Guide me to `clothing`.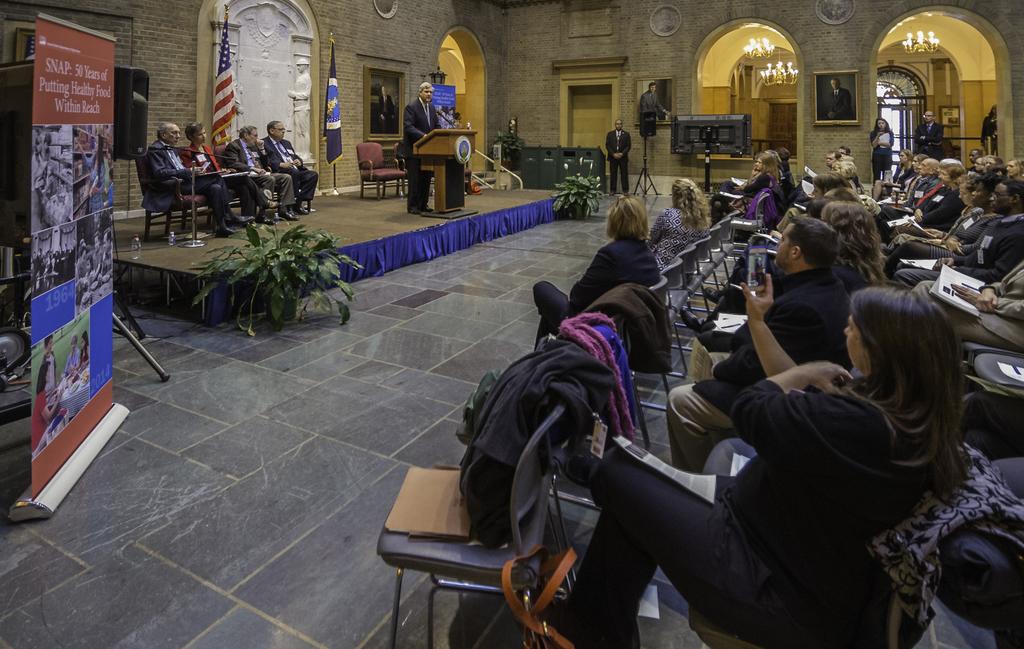
Guidance: 30, 386, 47, 454.
